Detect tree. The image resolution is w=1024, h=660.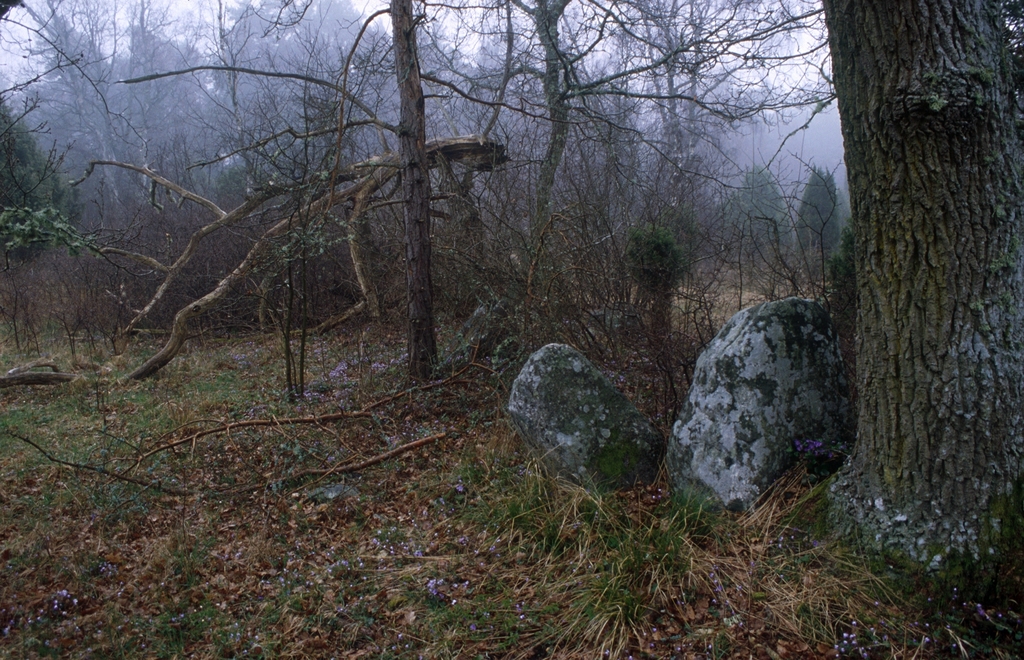
[421, 0, 1020, 571].
